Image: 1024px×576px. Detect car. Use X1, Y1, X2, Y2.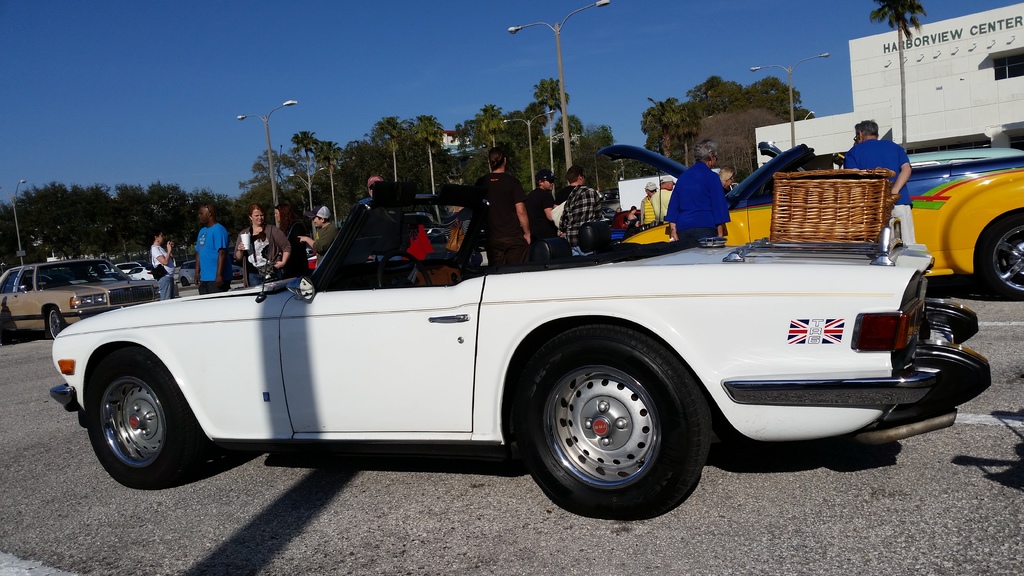
52, 199, 995, 519.
